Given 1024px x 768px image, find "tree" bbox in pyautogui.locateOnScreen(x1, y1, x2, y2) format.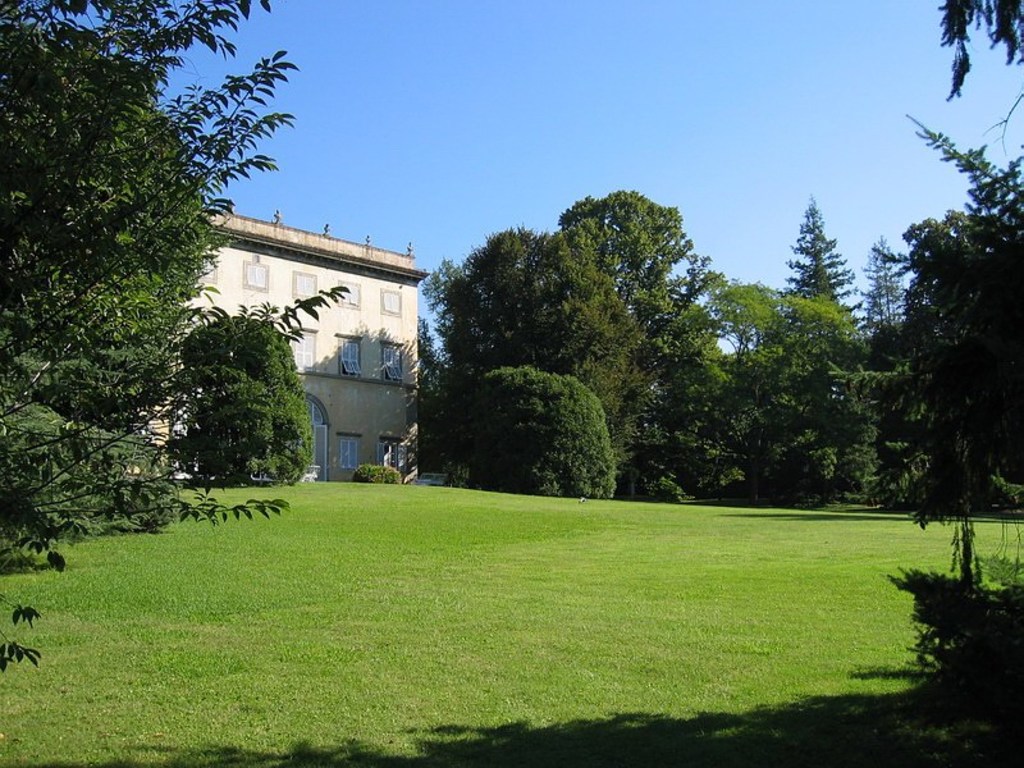
pyautogui.locateOnScreen(474, 365, 618, 503).
